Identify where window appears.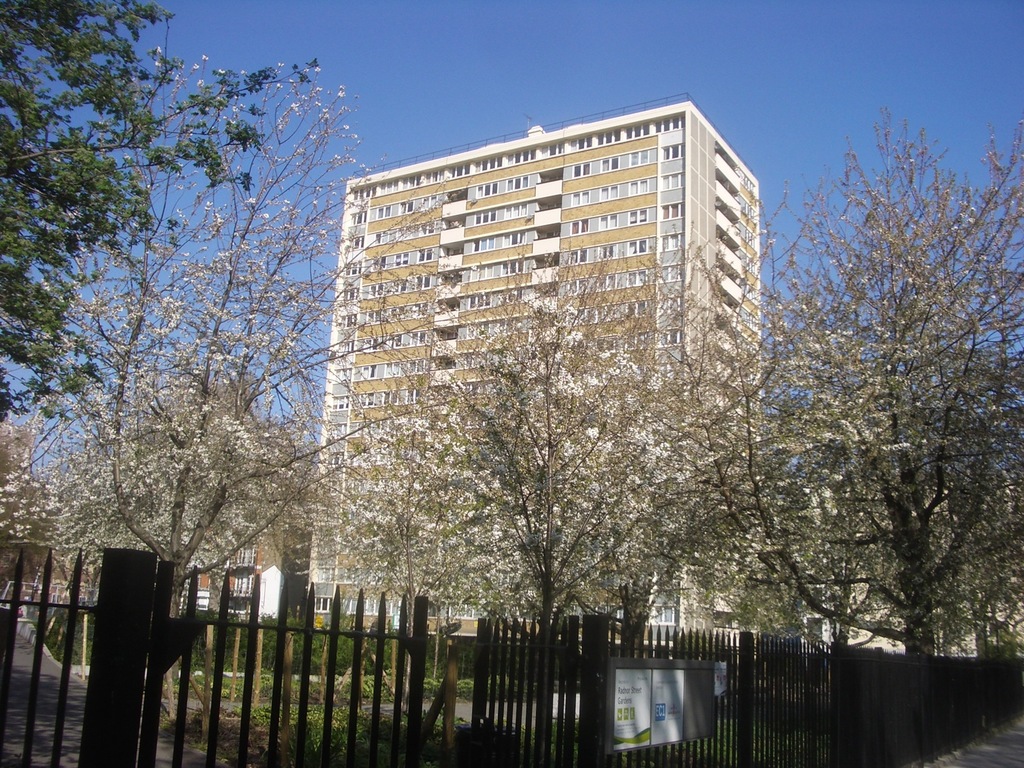
Appears at locate(384, 363, 404, 378).
